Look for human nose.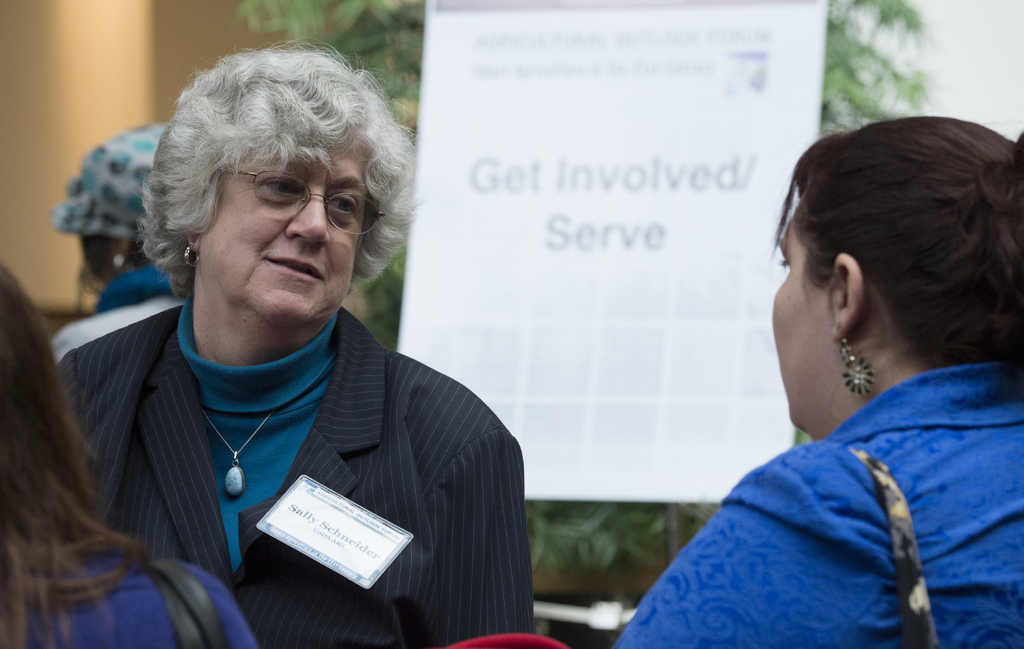
Found: [283, 177, 330, 245].
